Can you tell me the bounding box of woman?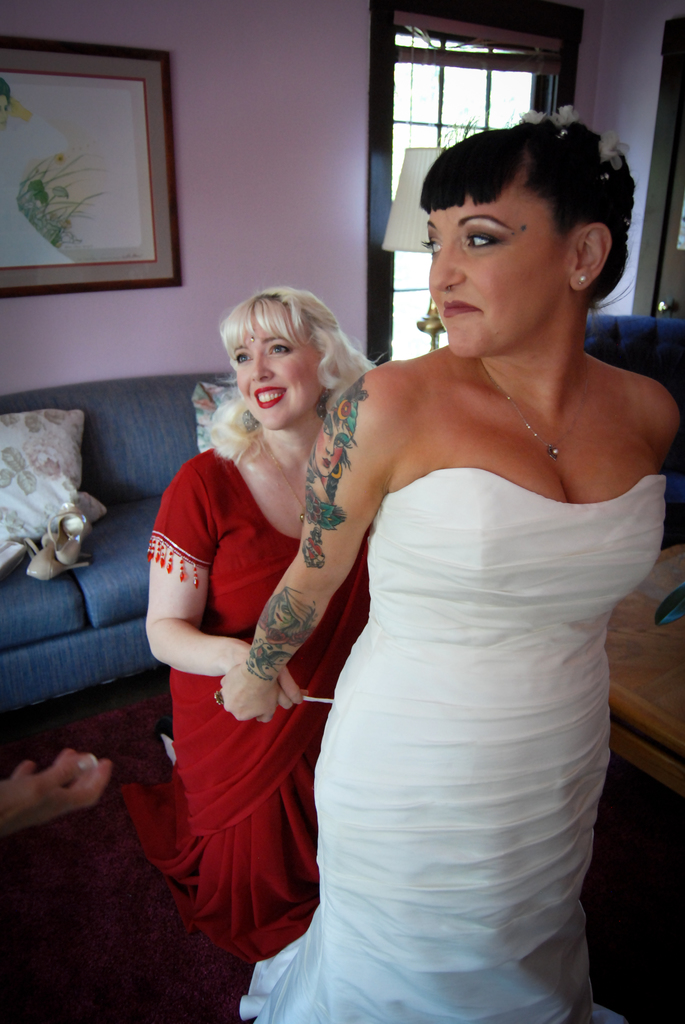
crop(146, 286, 377, 956).
